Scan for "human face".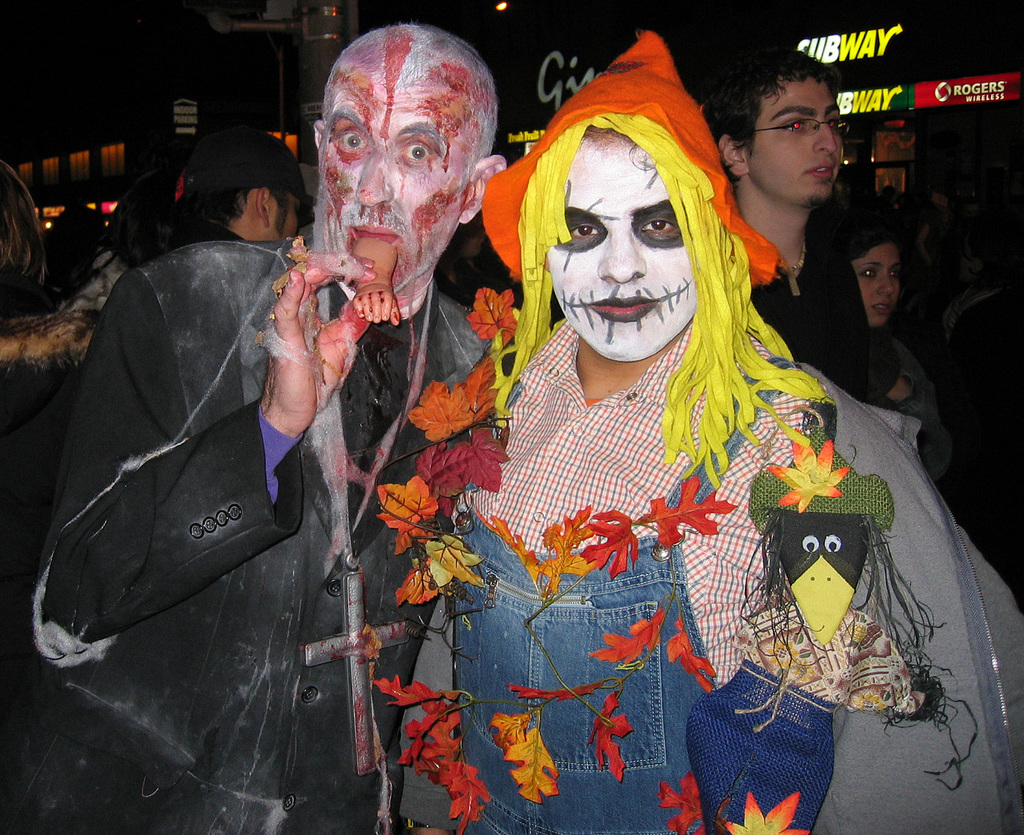
Scan result: detection(739, 71, 849, 210).
